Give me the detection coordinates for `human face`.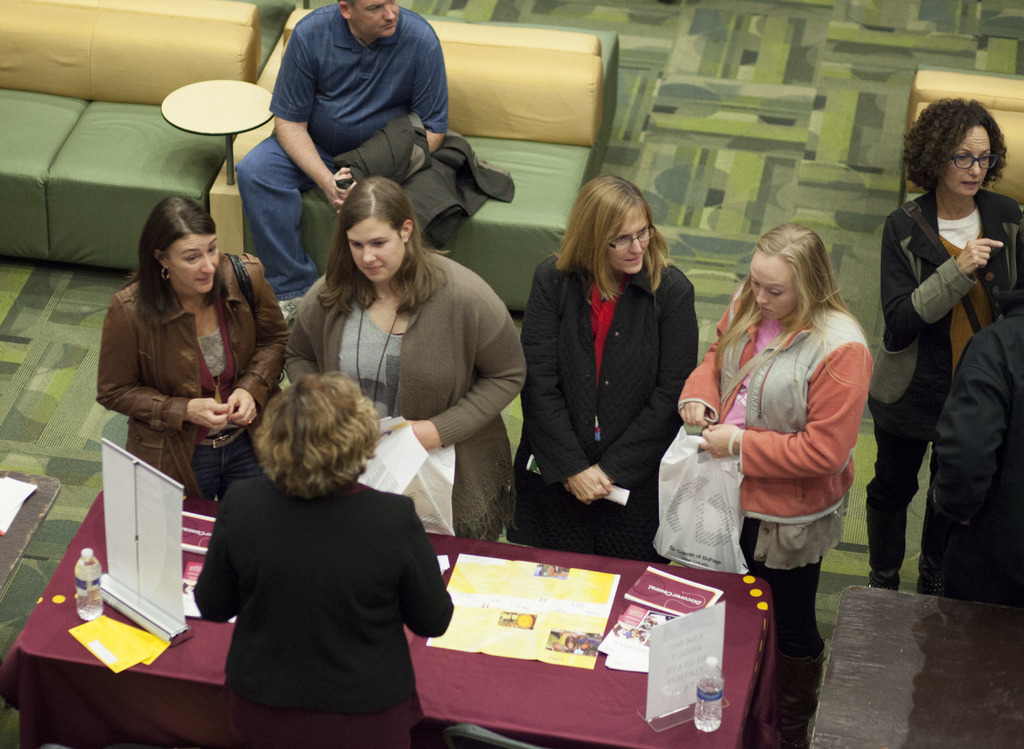
left=748, top=249, right=794, bottom=318.
